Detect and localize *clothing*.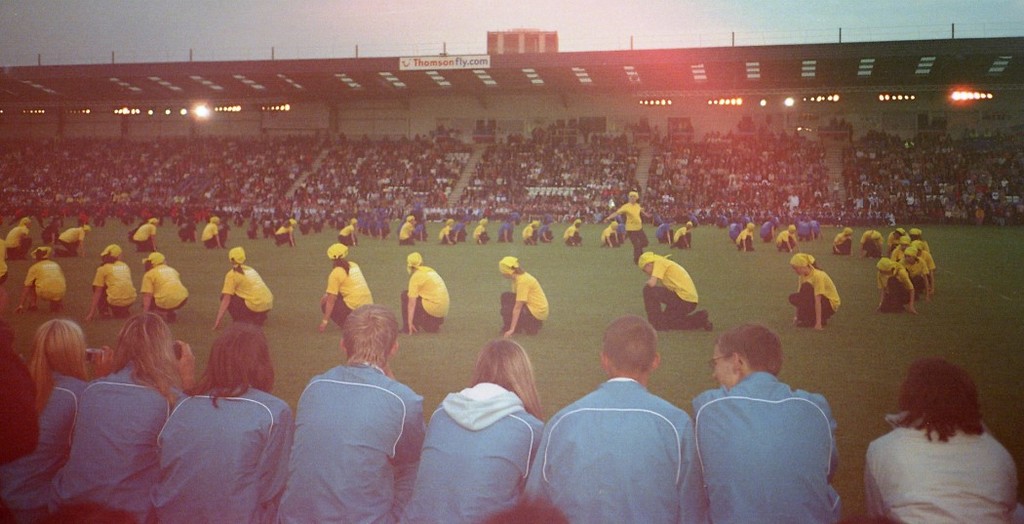
Localized at <bbox>0, 367, 89, 523</bbox>.
